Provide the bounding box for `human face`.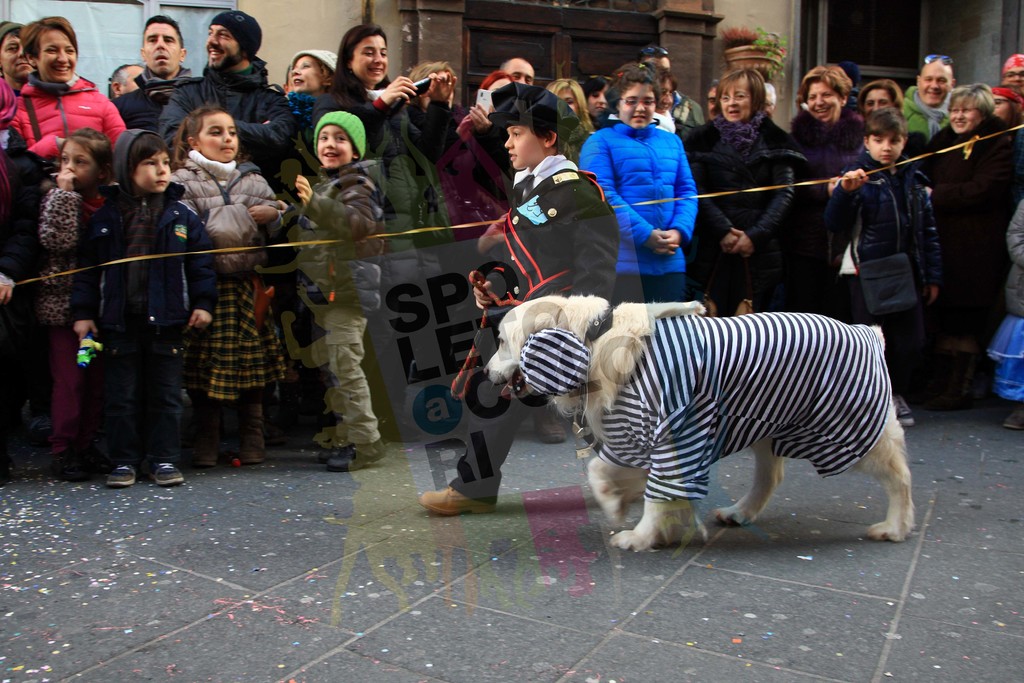
<box>317,127,351,167</box>.
